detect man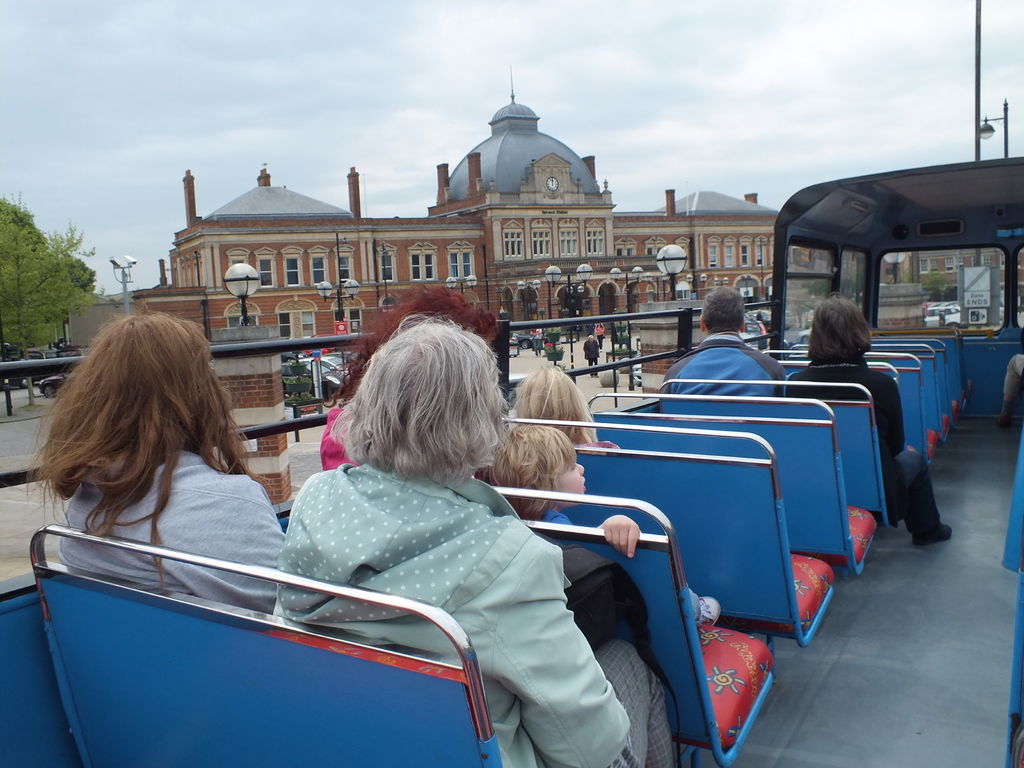
box(658, 285, 787, 399)
